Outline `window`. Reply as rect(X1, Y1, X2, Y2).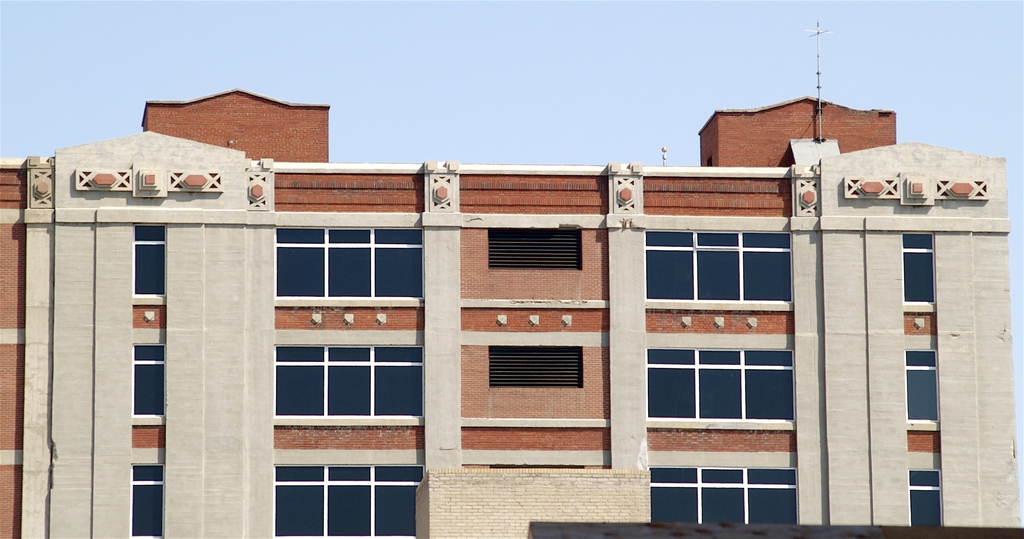
rect(640, 350, 792, 419).
